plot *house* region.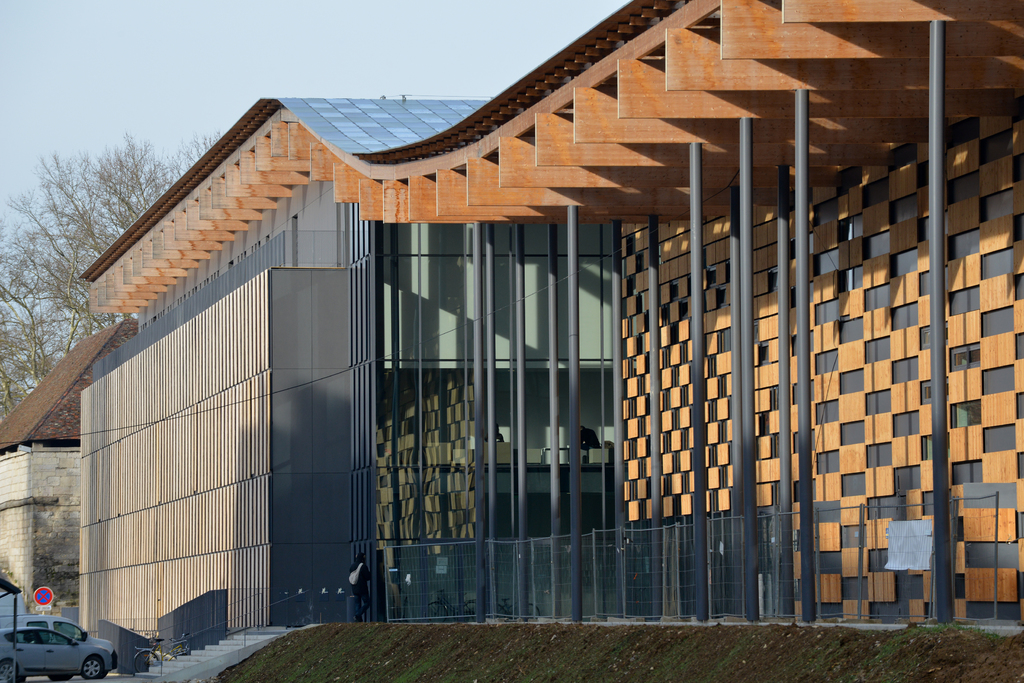
Plotted at bbox(0, 318, 140, 617).
